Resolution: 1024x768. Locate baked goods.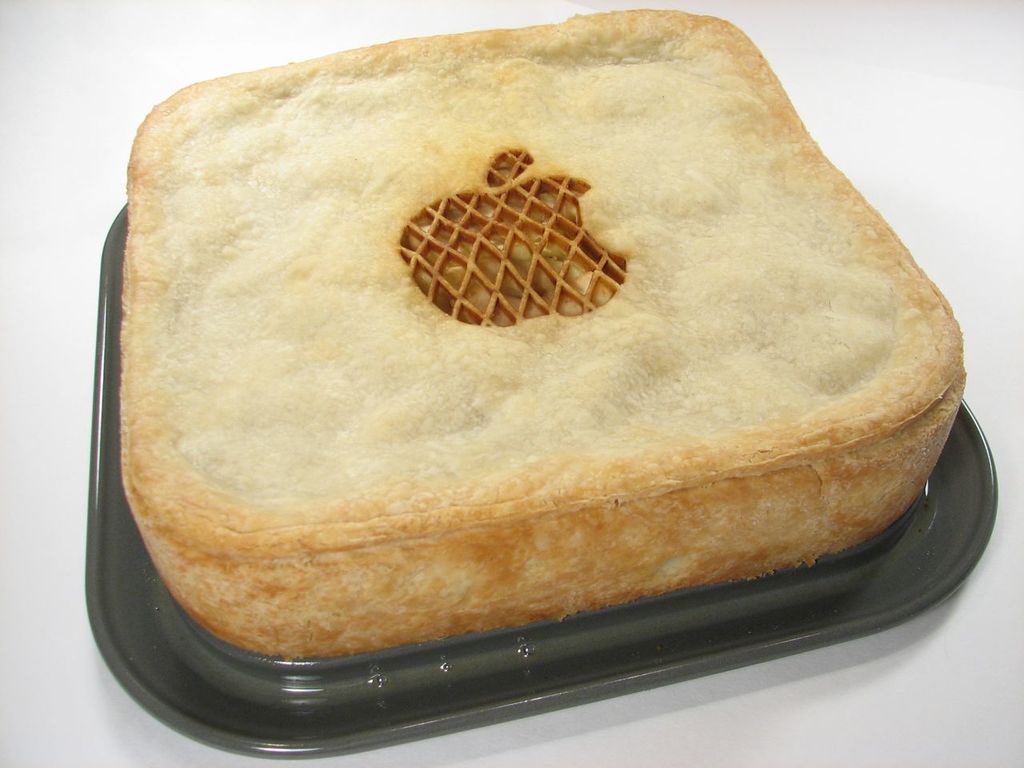
[84,13,911,685].
